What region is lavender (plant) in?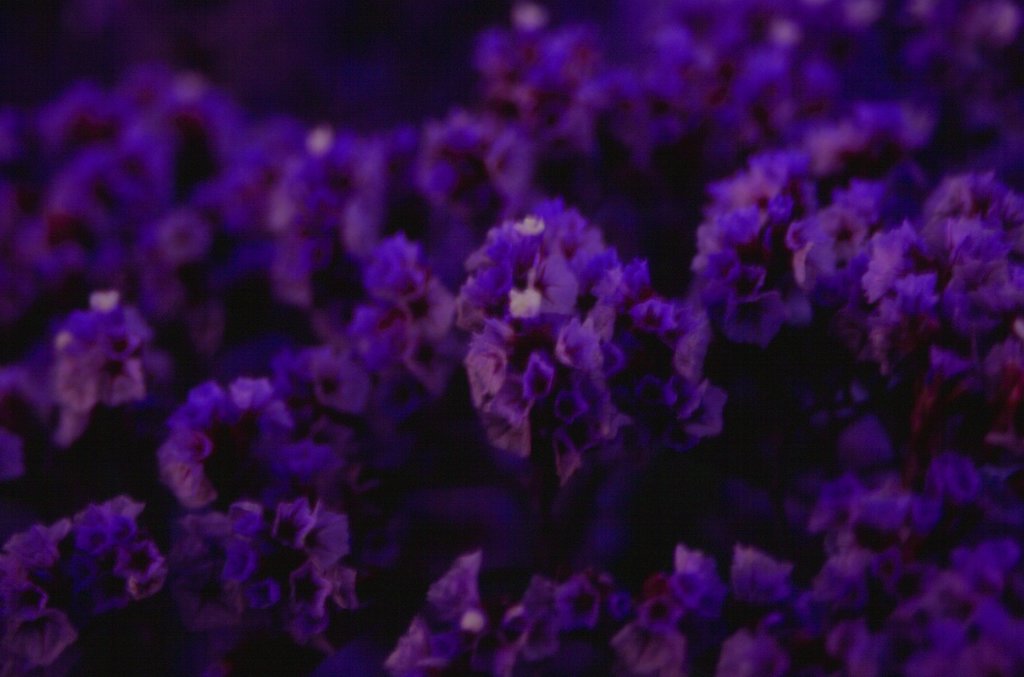
x1=724 y1=38 x2=836 y2=170.
